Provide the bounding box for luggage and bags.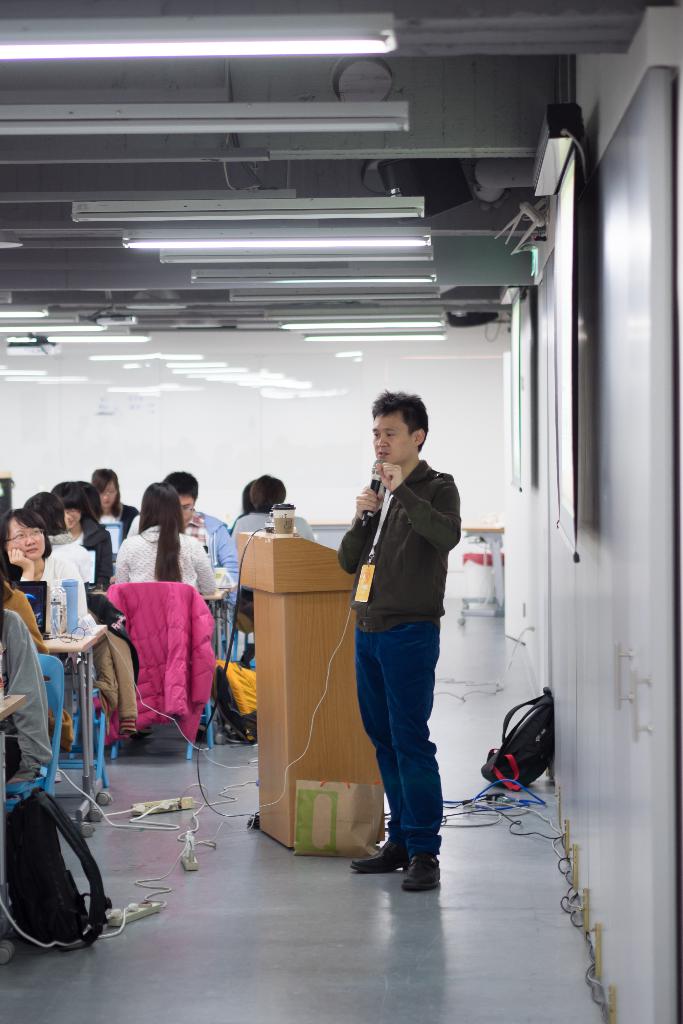
x1=0, y1=781, x2=126, y2=970.
